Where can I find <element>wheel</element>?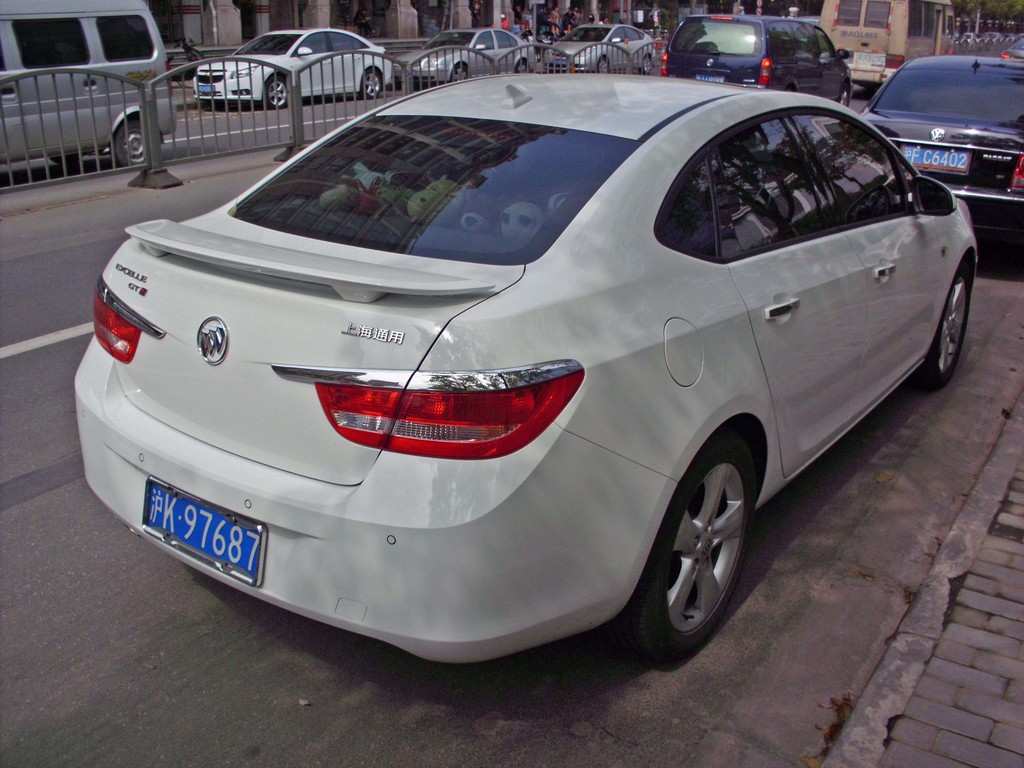
You can find it at 109, 114, 150, 161.
